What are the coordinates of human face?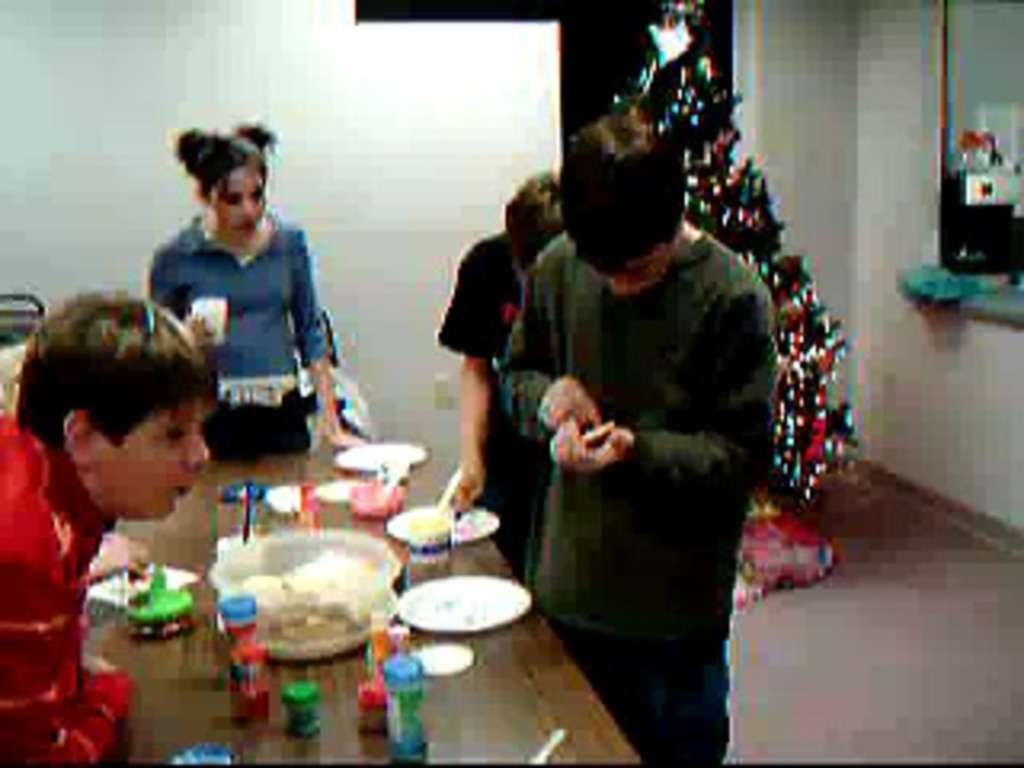
(x1=598, y1=250, x2=669, y2=294).
